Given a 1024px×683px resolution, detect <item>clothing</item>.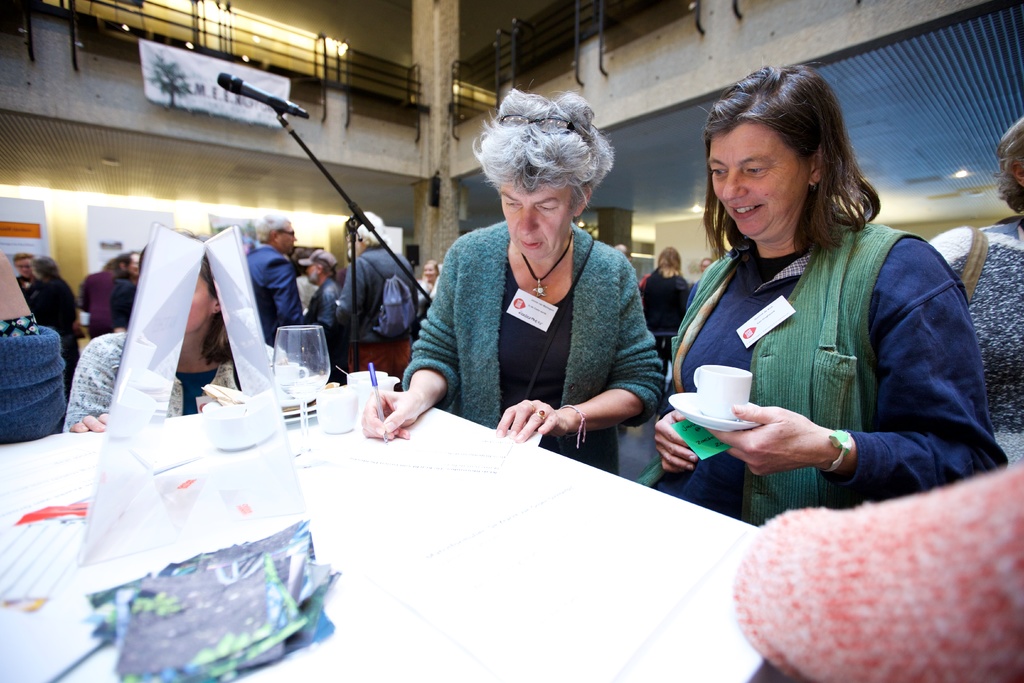
detection(927, 219, 1023, 466).
